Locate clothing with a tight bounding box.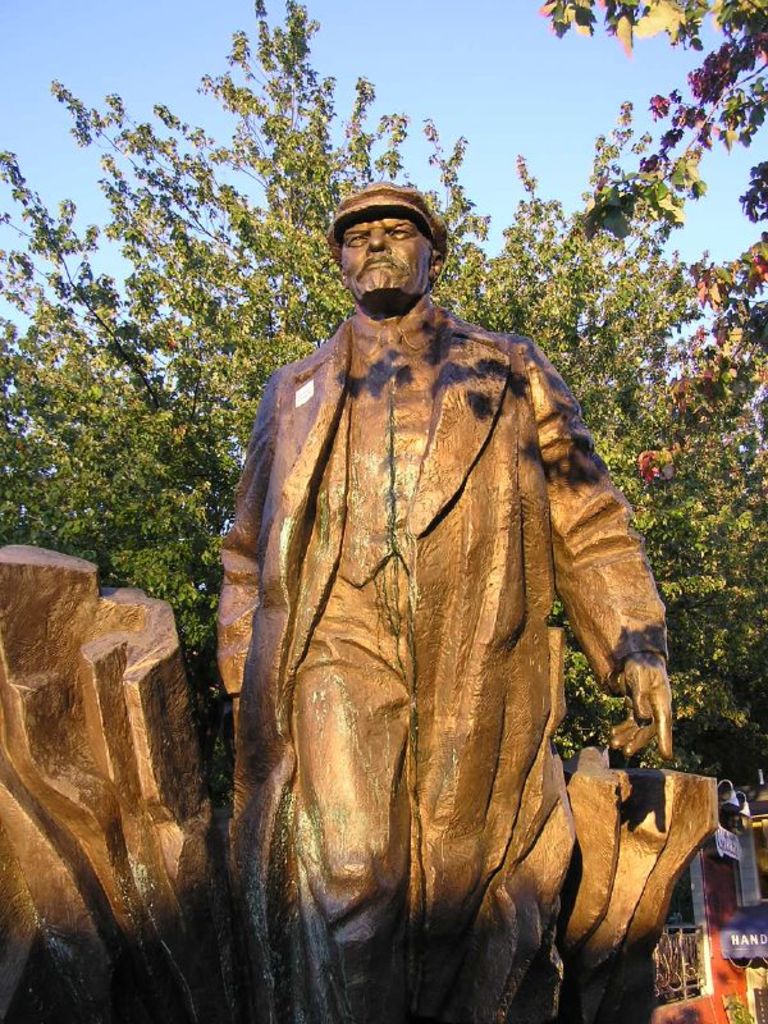
bbox=(224, 276, 671, 955).
